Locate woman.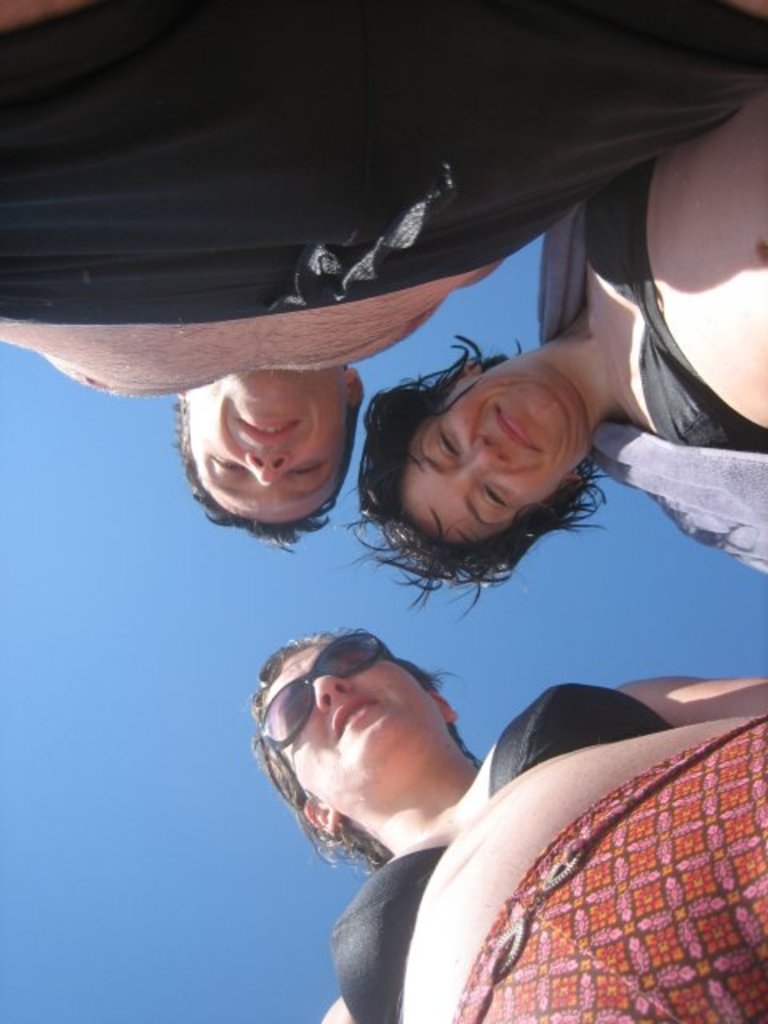
Bounding box: 333, 0, 766, 619.
